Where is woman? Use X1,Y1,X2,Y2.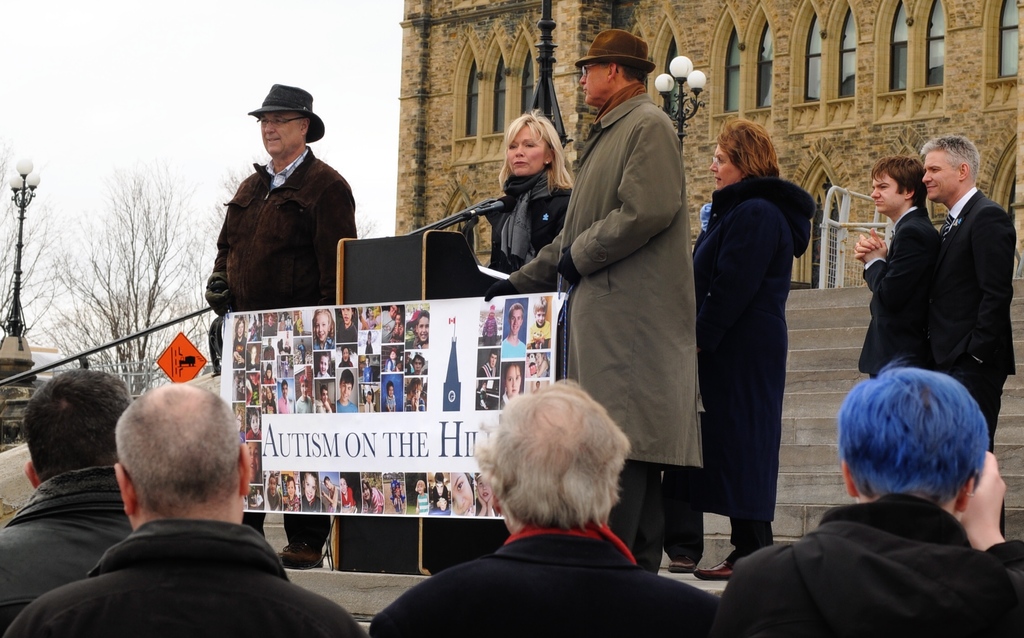
340,477,355,512.
